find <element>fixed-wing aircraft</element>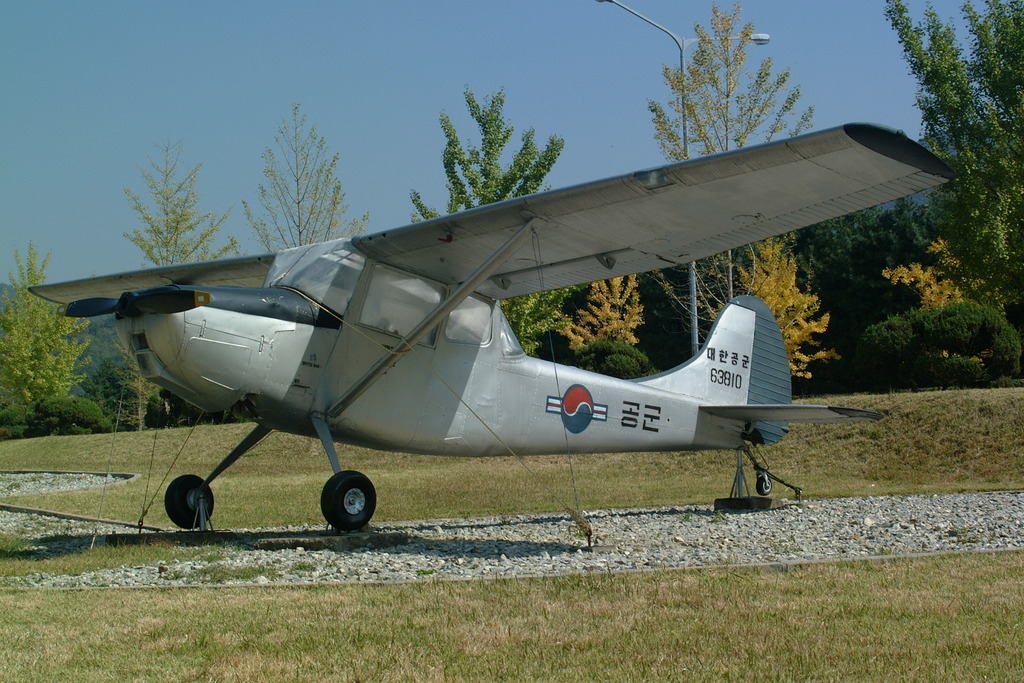
(15, 115, 963, 542)
